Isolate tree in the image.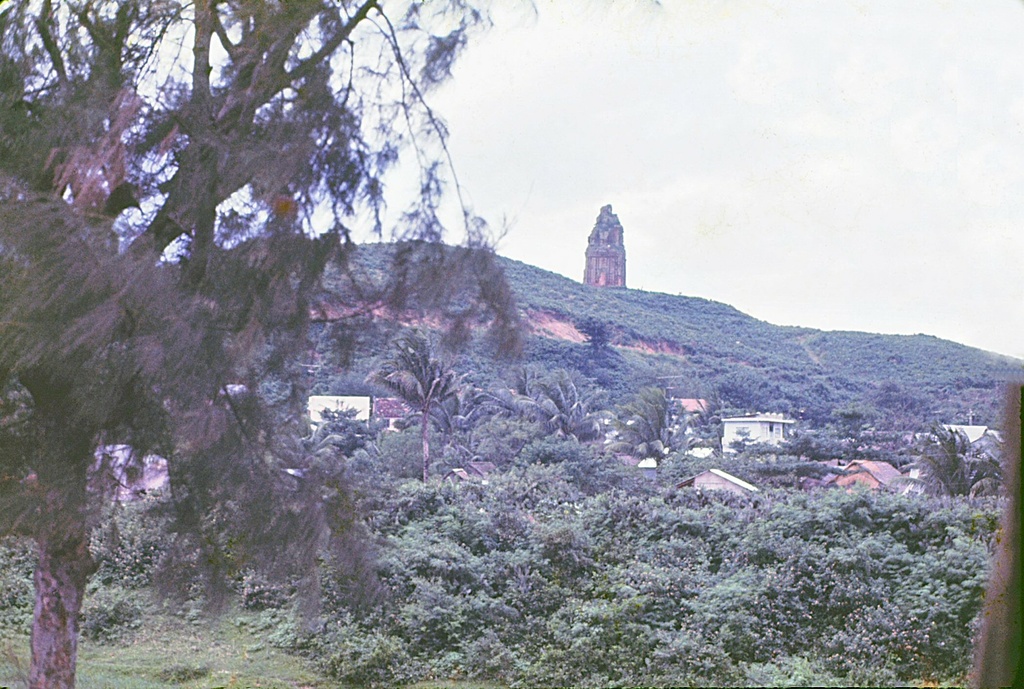
Isolated region: x1=364 y1=349 x2=474 y2=482.
